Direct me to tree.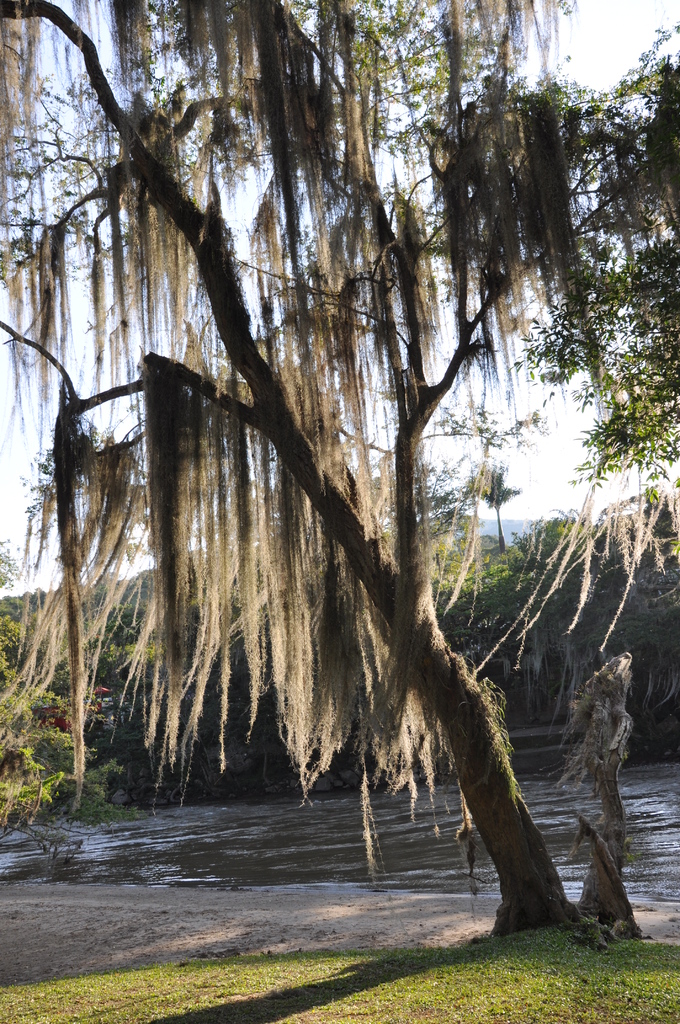
Direction: {"x1": 0, "y1": 0, "x2": 679, "y2": 941}.
